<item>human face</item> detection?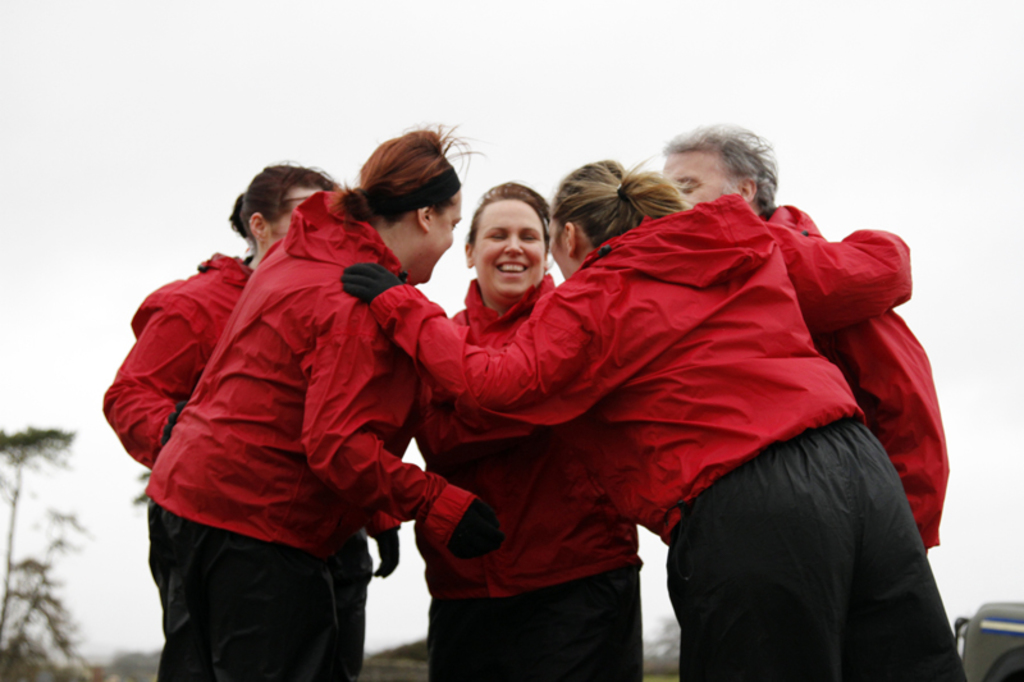
Rect(472, 198, 545, 293)
